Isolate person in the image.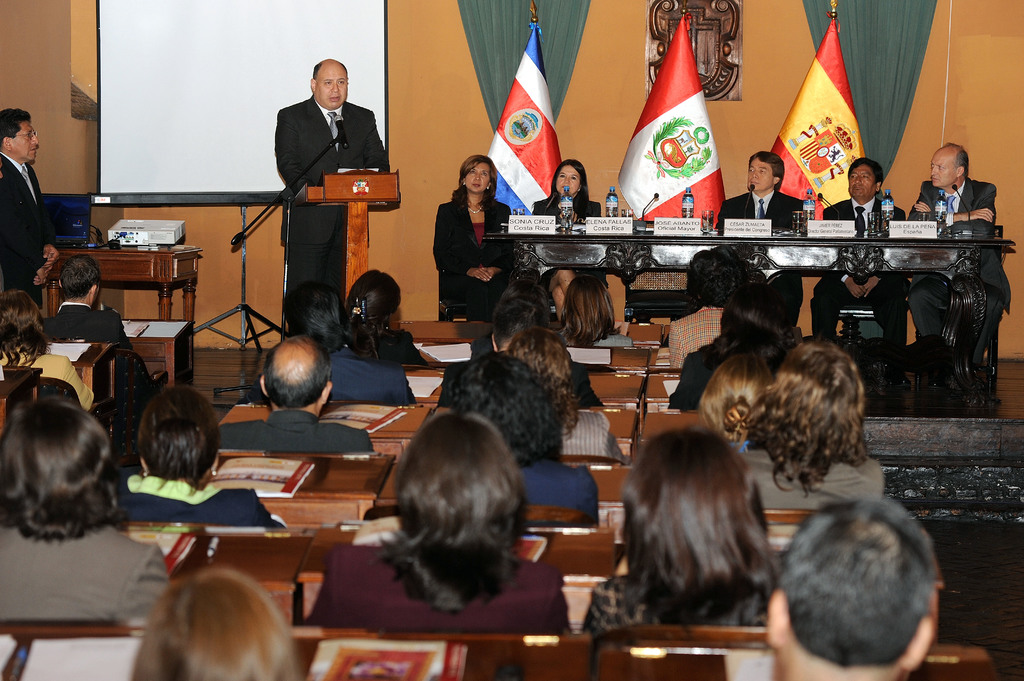
Isolated region: box=[584, 424, 779, 631].
